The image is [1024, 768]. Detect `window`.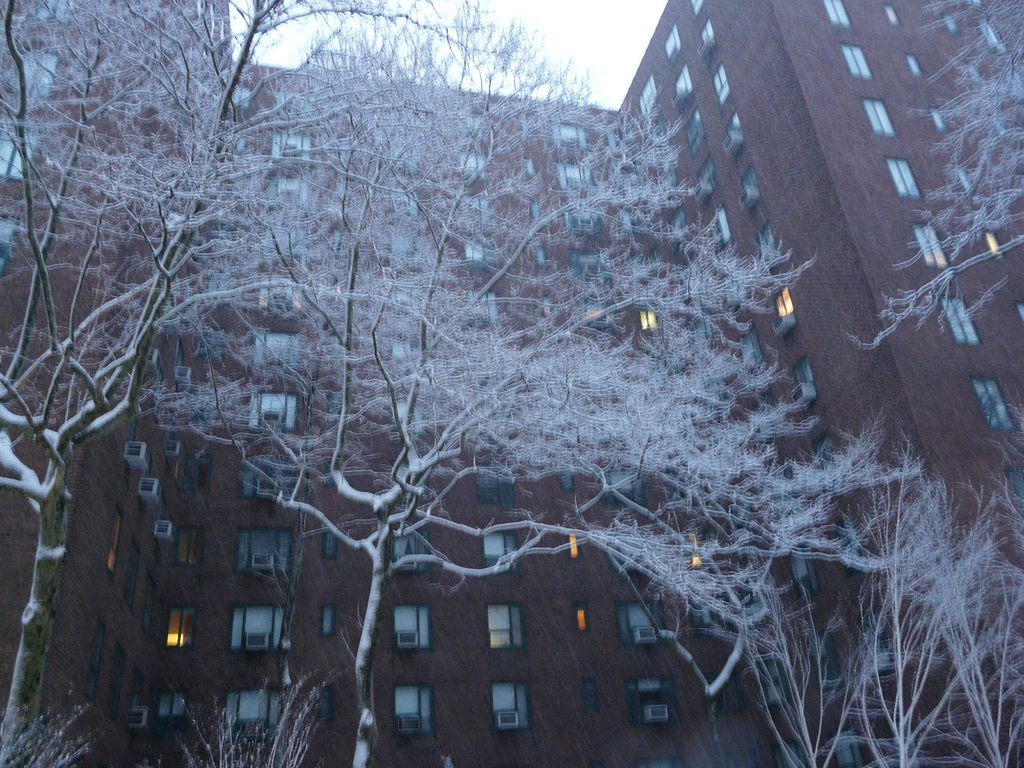
Detection: <bbox>884, 4, 900, 25</bbox>.
